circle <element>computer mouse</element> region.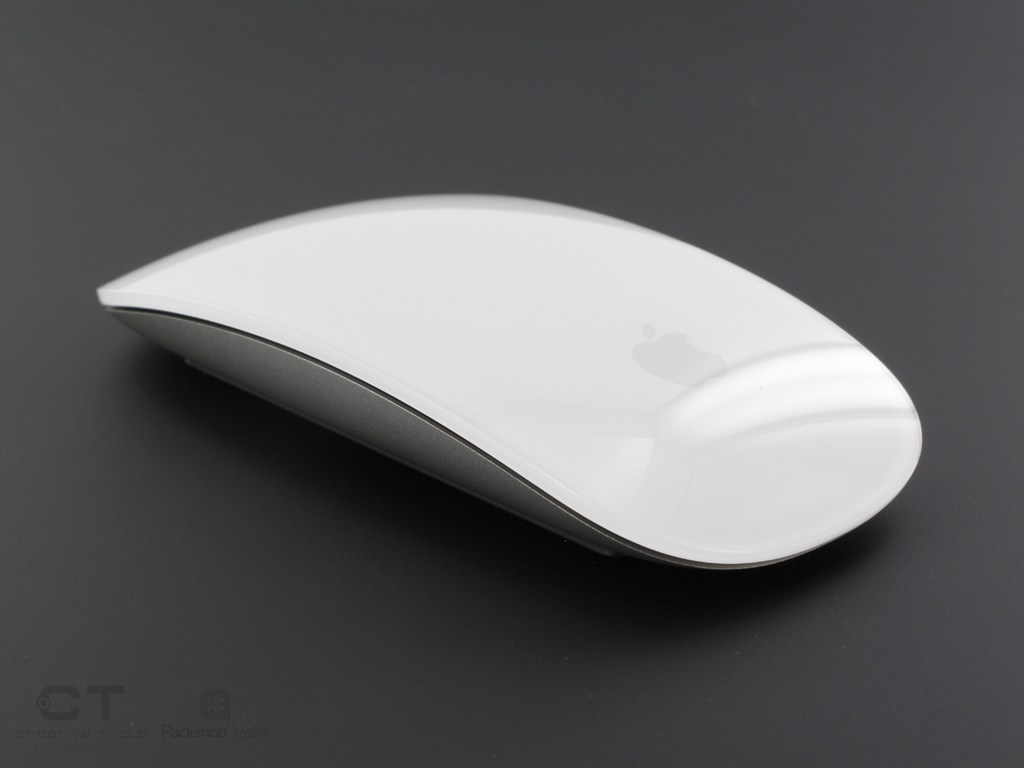
Region: box(93, 182, 924, 570).
